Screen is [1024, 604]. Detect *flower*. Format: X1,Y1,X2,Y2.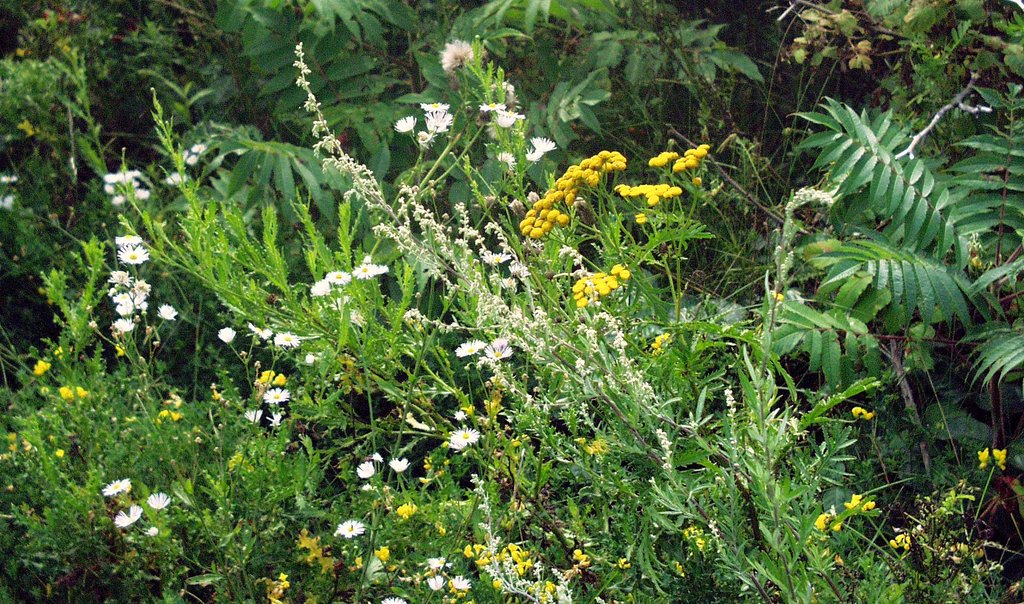
323,271,351,285.
